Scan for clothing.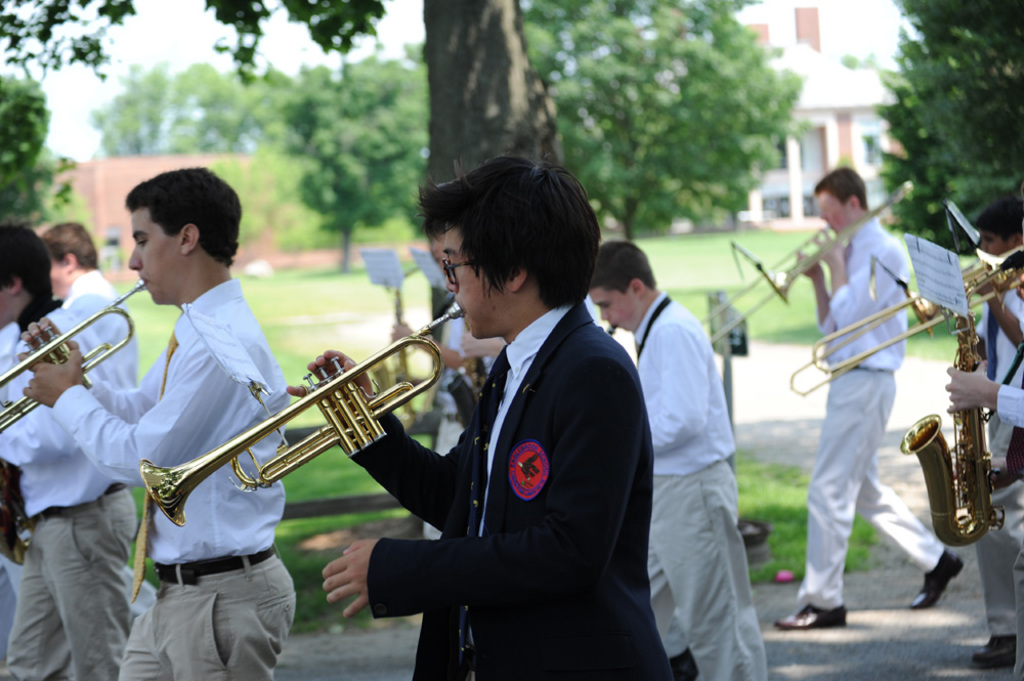
Scan result: 0 292 137 680.
